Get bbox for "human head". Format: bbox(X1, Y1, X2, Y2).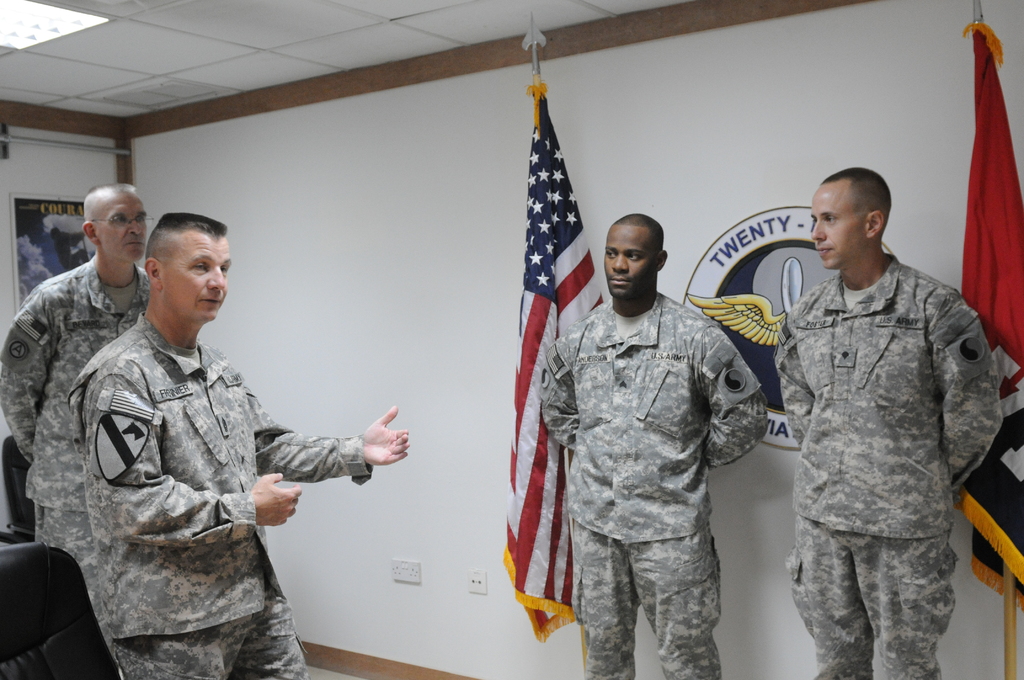
bbox(84, 182, 147, 264).
